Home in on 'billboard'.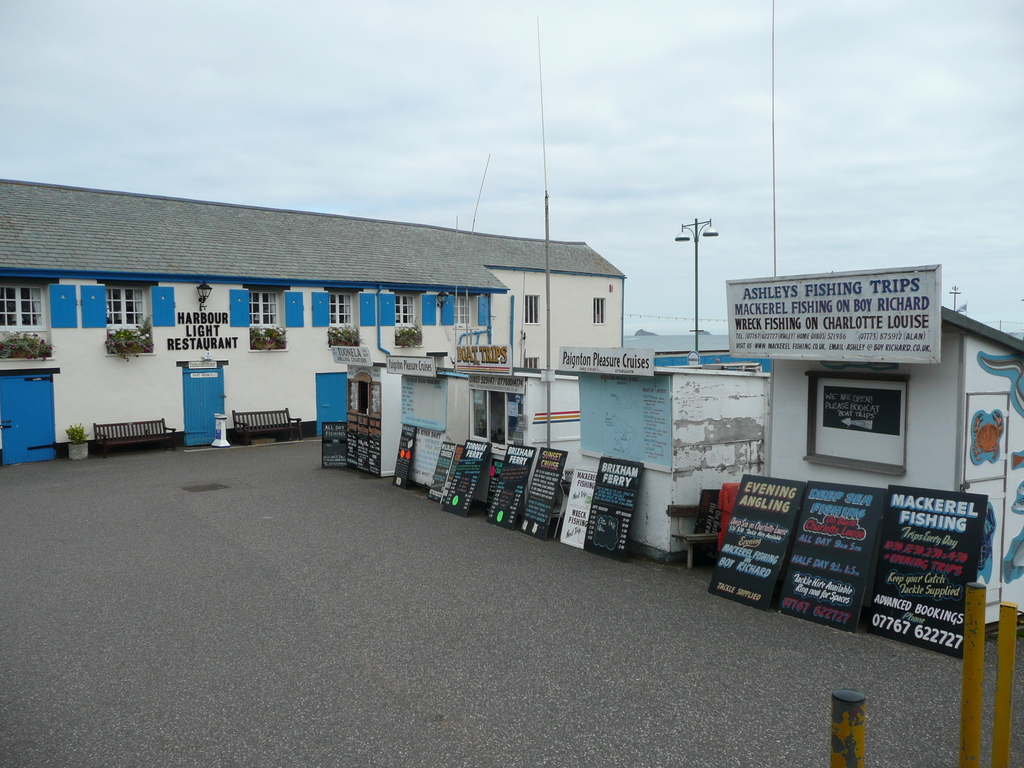
Homed in at region(785, 483, 881, 621).
